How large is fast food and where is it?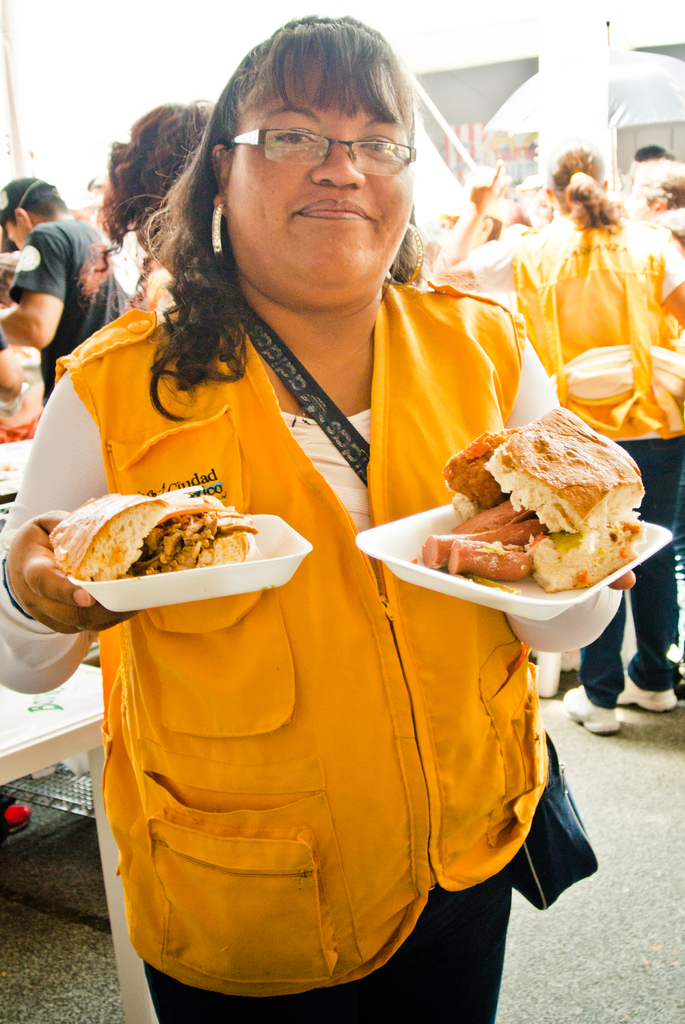
Bounding box: (526, 517, 631, 599).
